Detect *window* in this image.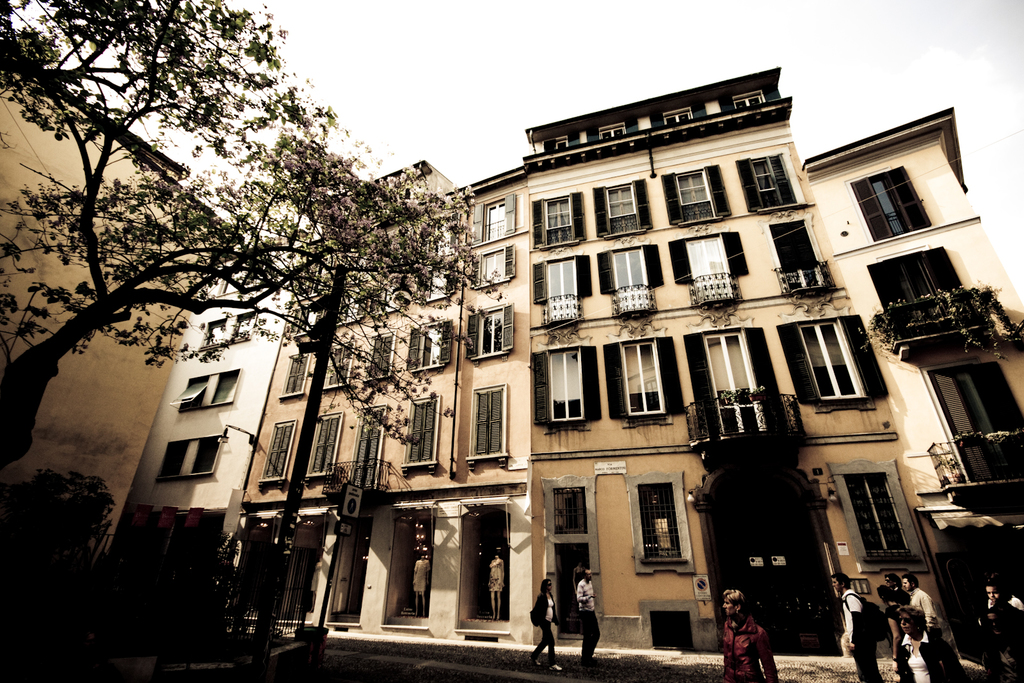
Detection: [left=640, top=483, right=694, bottom=574].
